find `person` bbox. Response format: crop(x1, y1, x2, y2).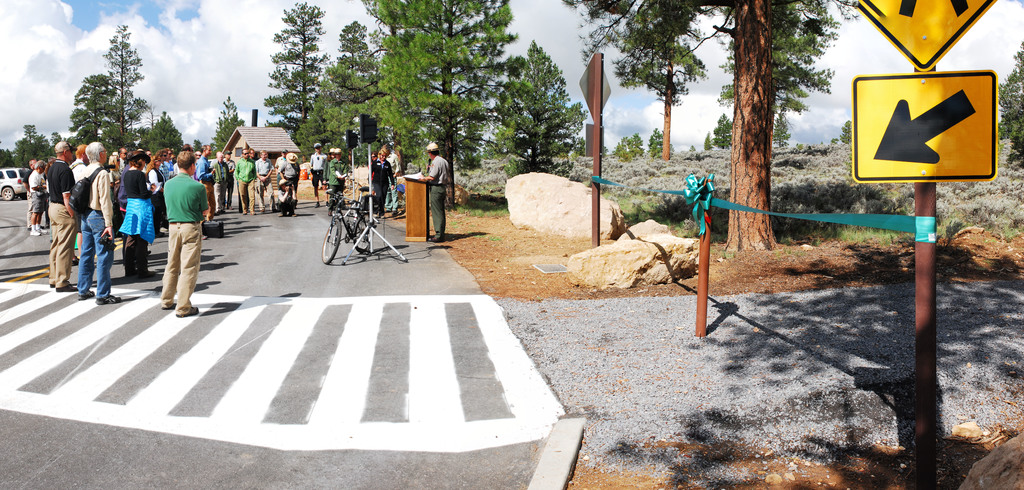
crop(157, 149, 212, 316).
